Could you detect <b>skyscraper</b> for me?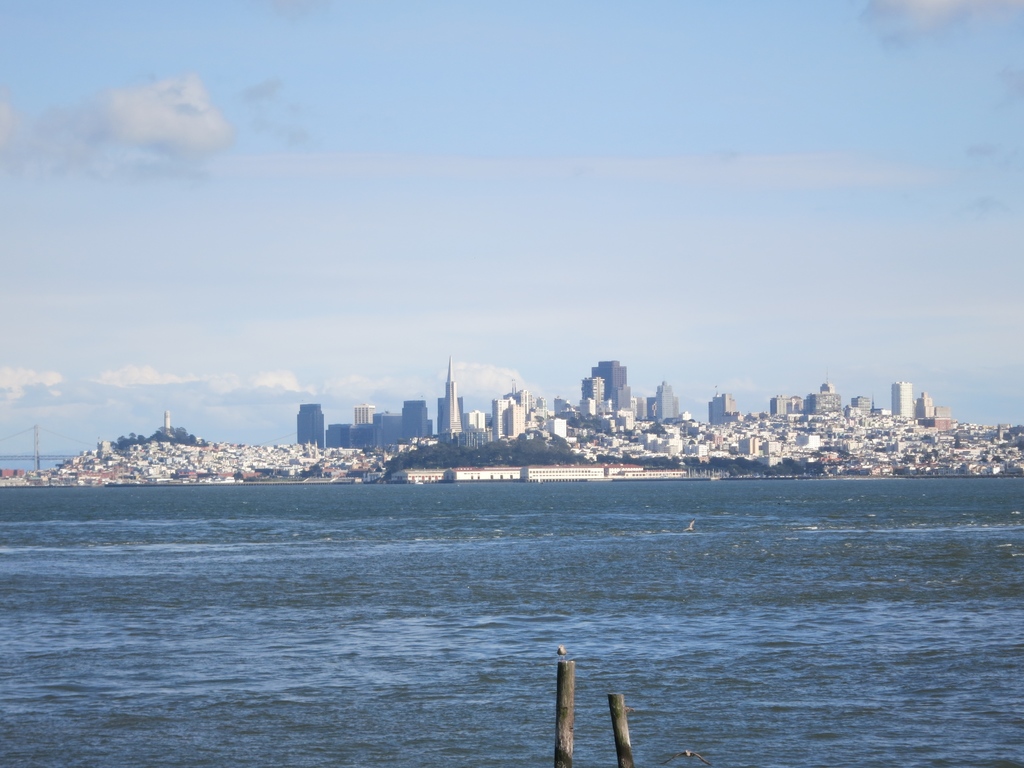
Detection result: 893 375 918 419.
